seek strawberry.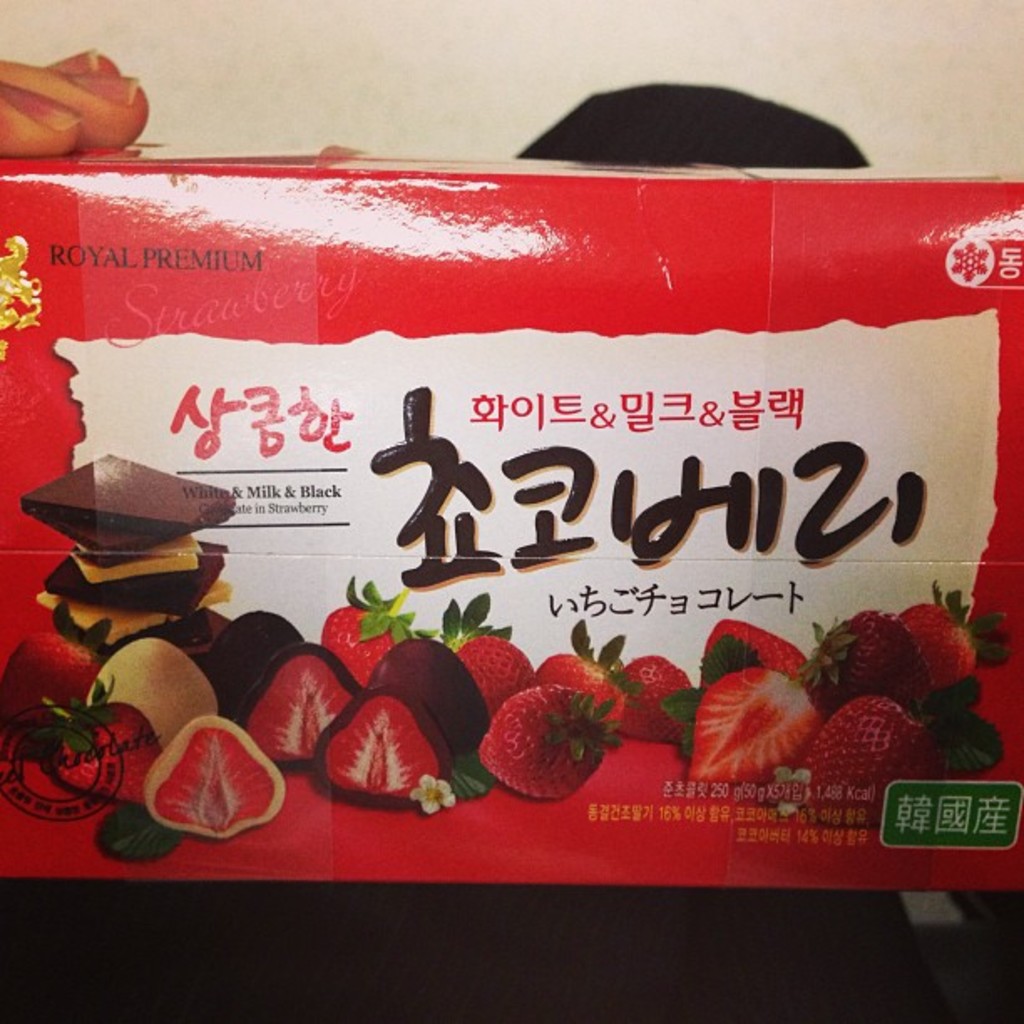
(x1=18, y1=664, x2=167, y2=808).
